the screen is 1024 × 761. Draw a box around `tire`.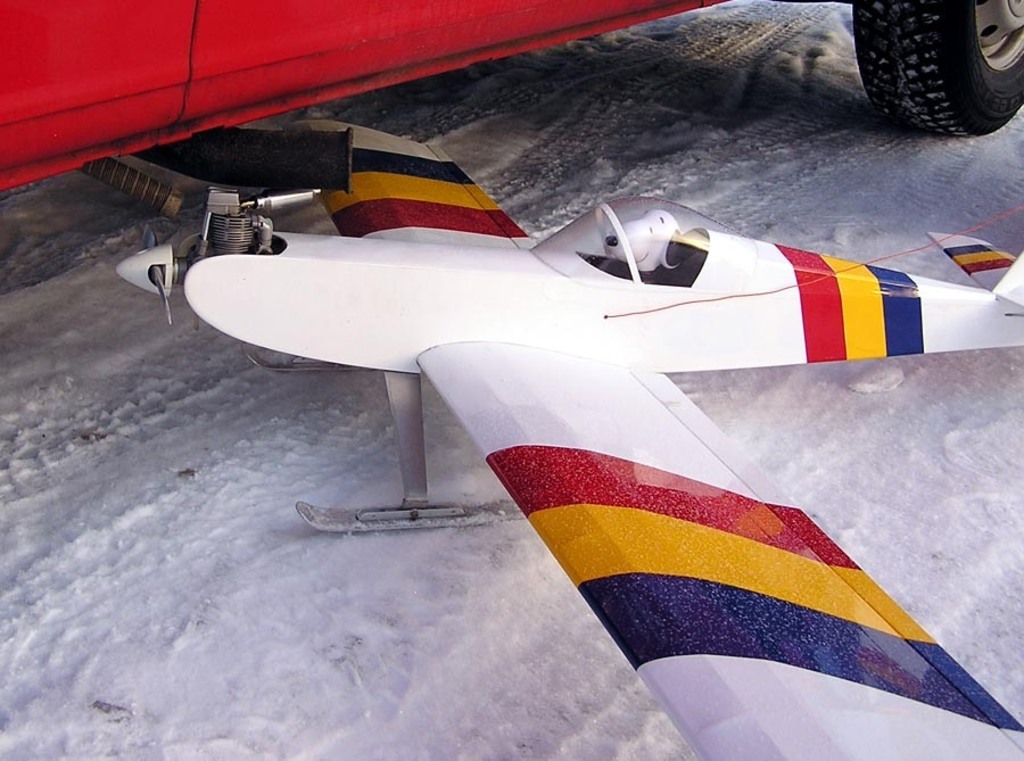
(left=853, top=0, right=1023, bottom=138).
